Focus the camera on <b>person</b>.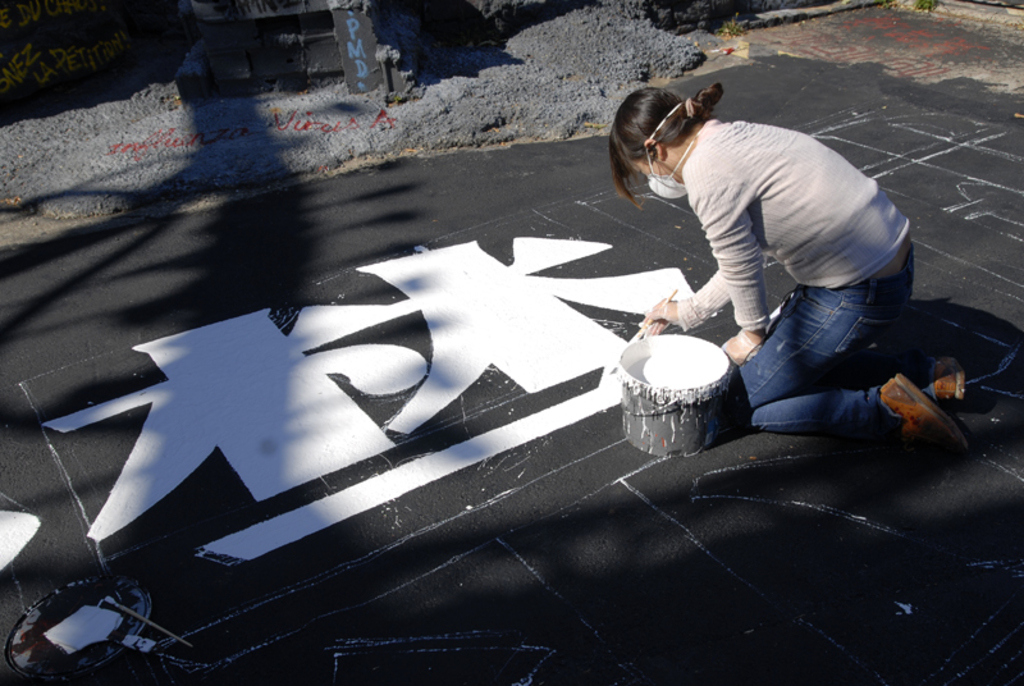
Focus region: detection(600, 84, 966, 457).
